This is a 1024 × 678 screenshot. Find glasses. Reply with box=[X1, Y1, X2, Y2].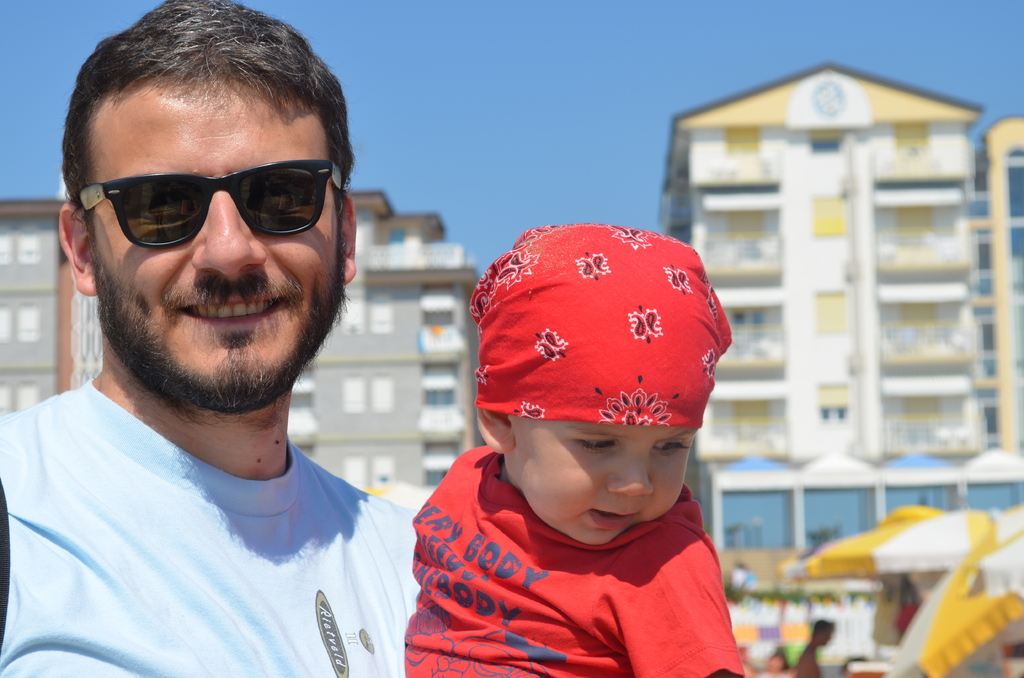
box=[75, 150, 349, 252].
